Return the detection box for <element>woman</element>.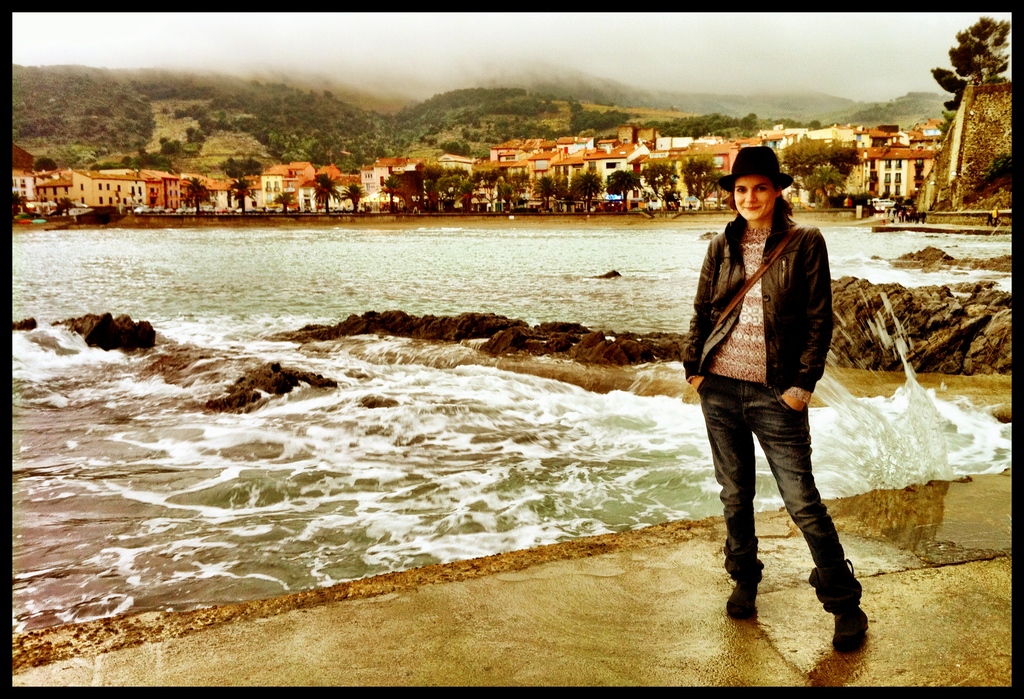
box(680, 140, 861, 633).
